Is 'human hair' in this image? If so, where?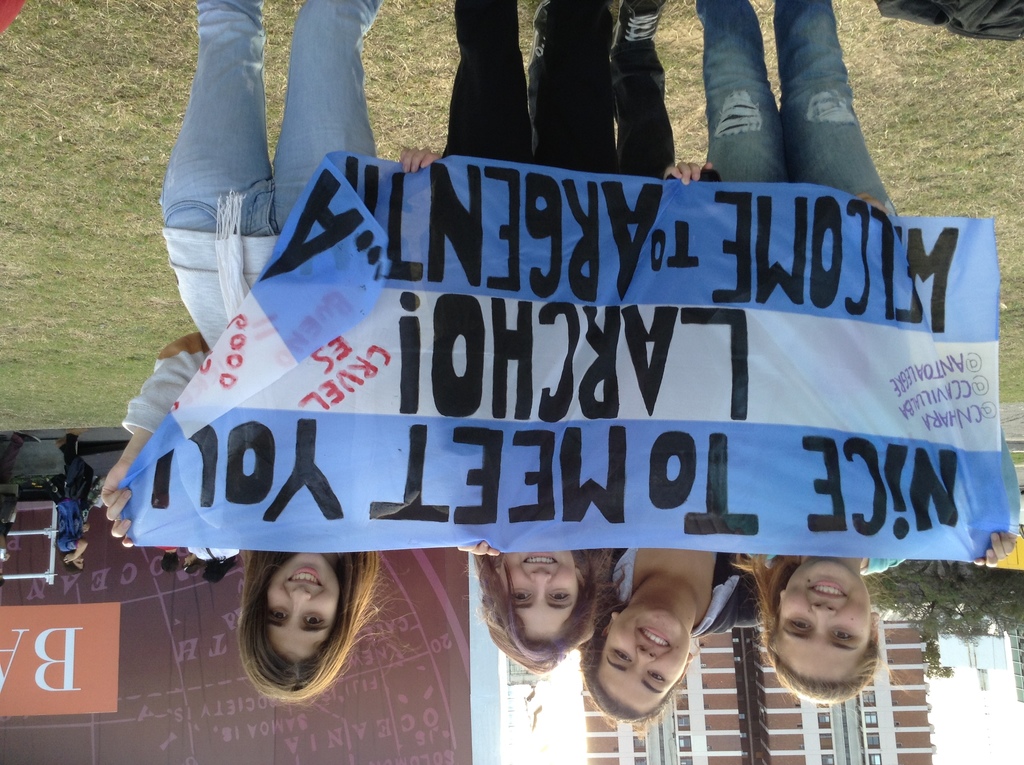
Yes, at crop(579, 592, 686, 734).
